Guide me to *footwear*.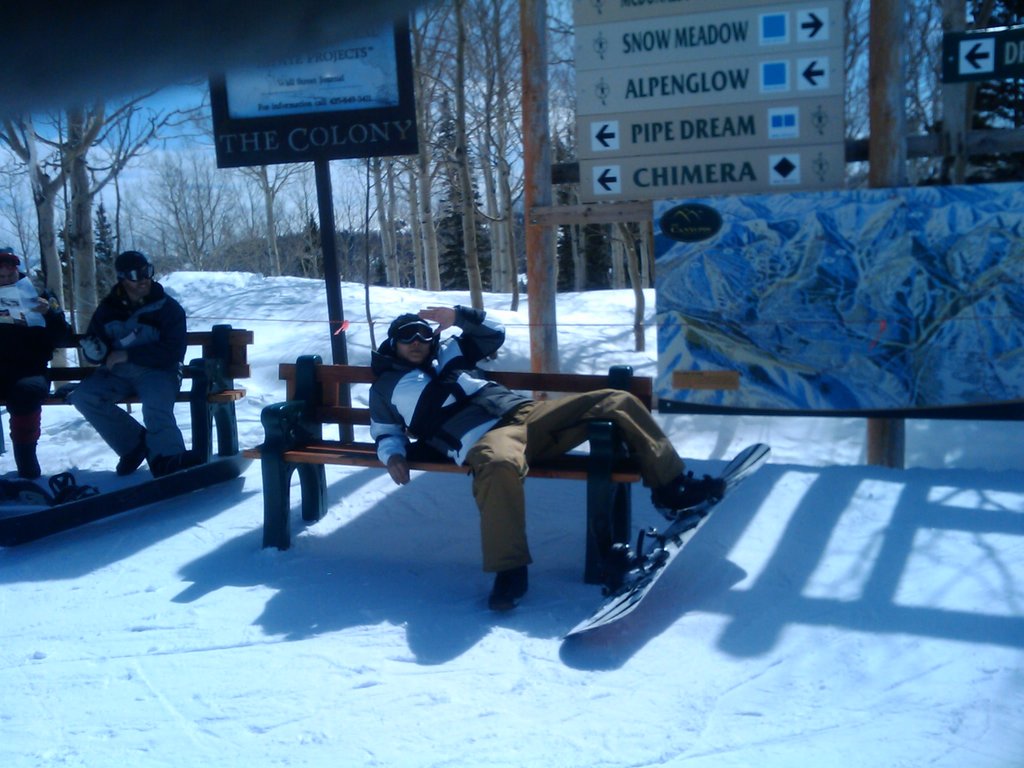
Guidance: (x1=12, y1=443, x2=44, y2=481).
